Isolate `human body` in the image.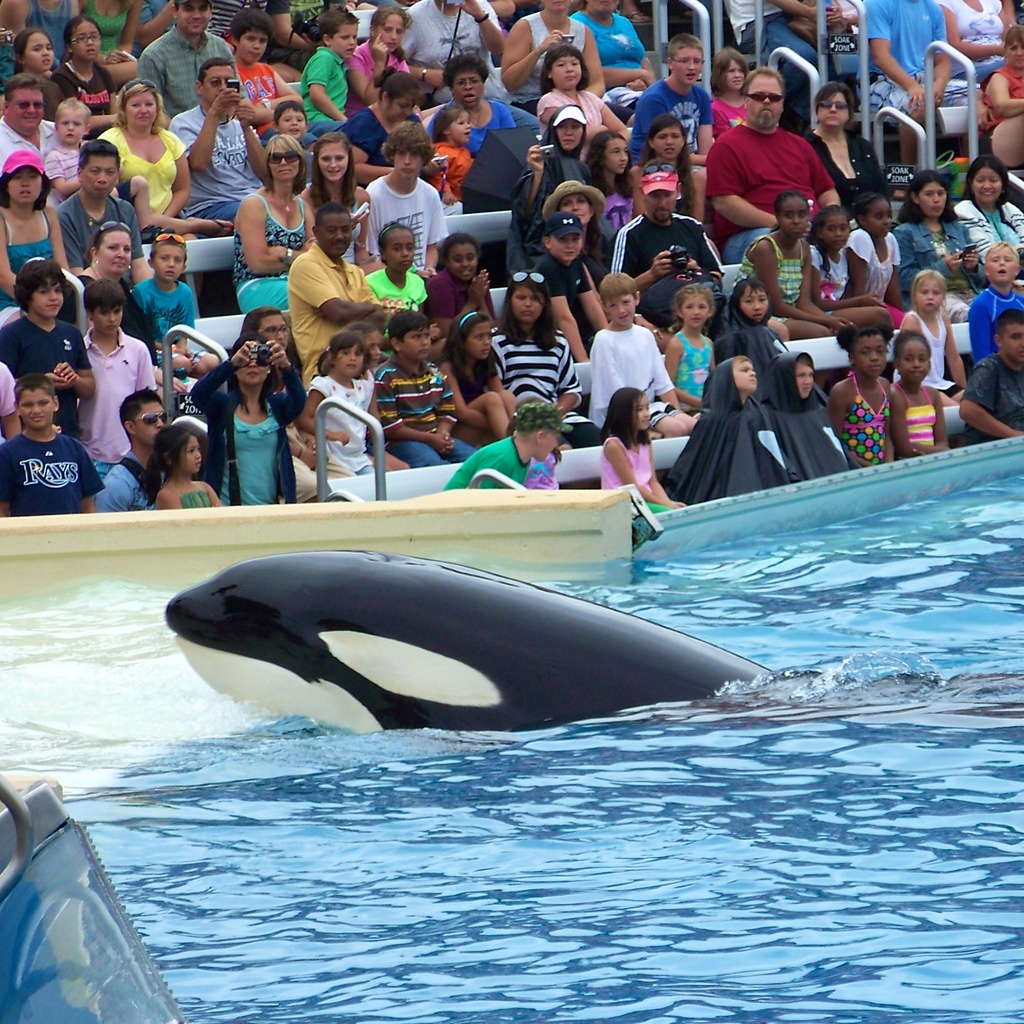
Isolated region: left=844, top=192, right=901, bottom=328.
